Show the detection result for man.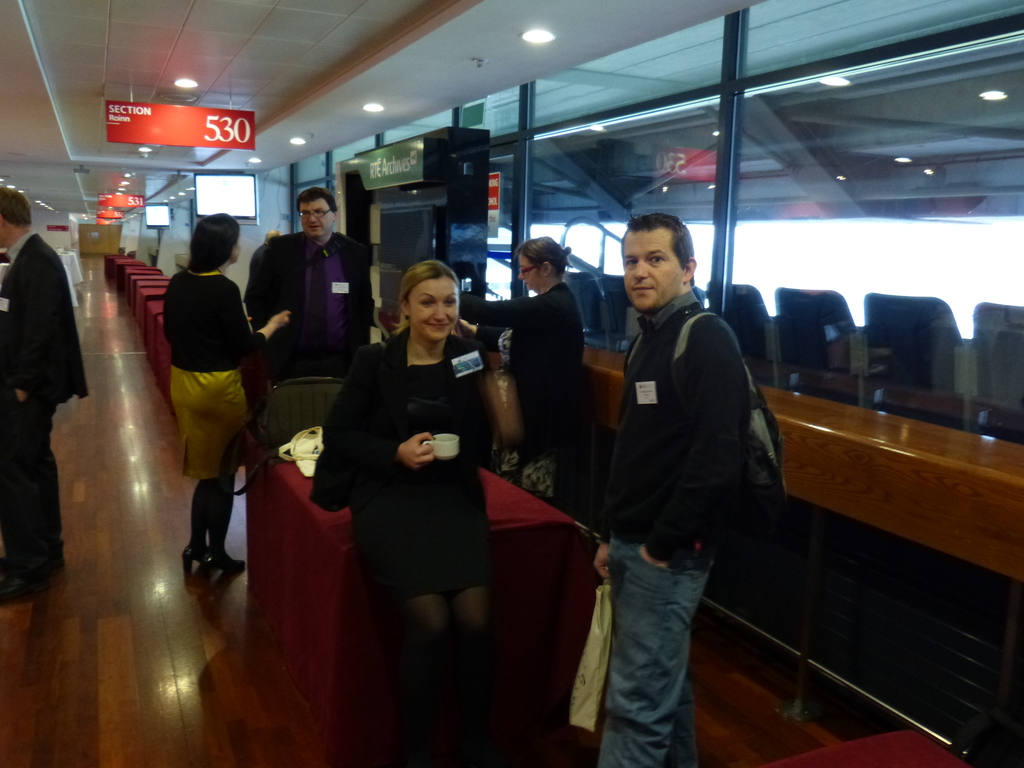
<box>588,207,748,767</box>.
